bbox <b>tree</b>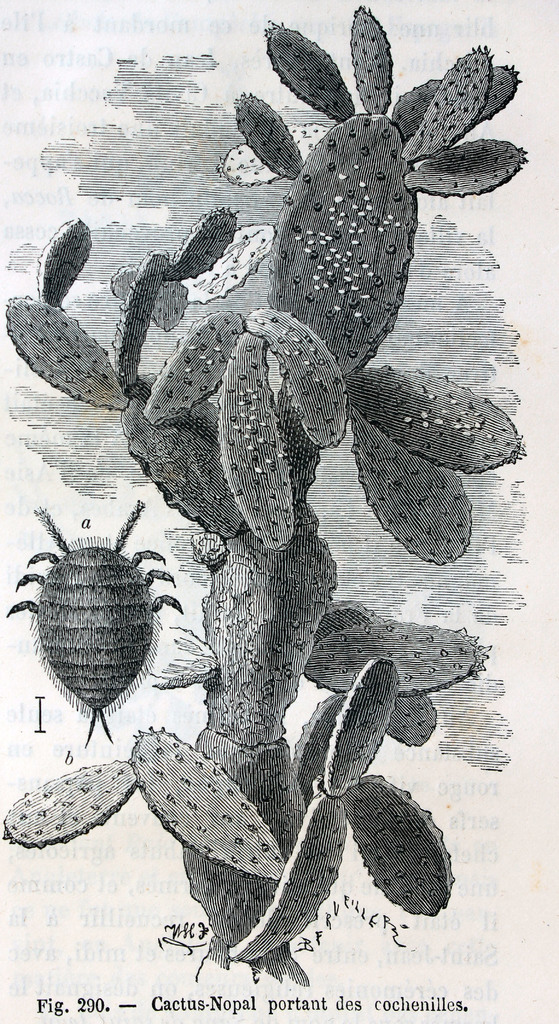
locate(0, 1, 532, 989)
